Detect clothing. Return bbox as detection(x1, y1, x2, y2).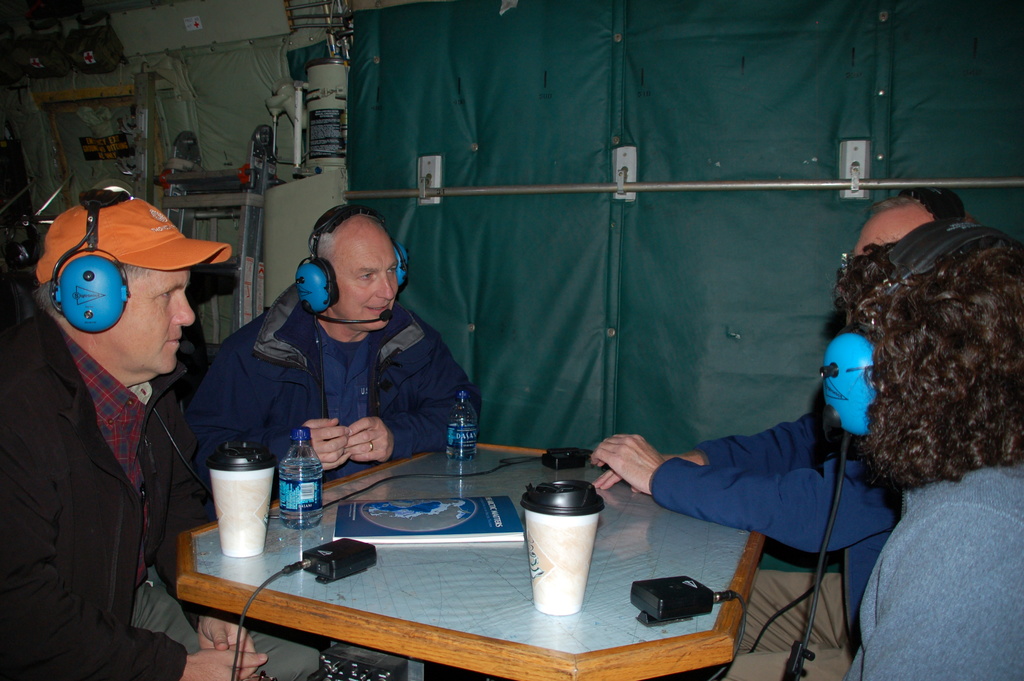
detection(730, 570, 856, 680).
